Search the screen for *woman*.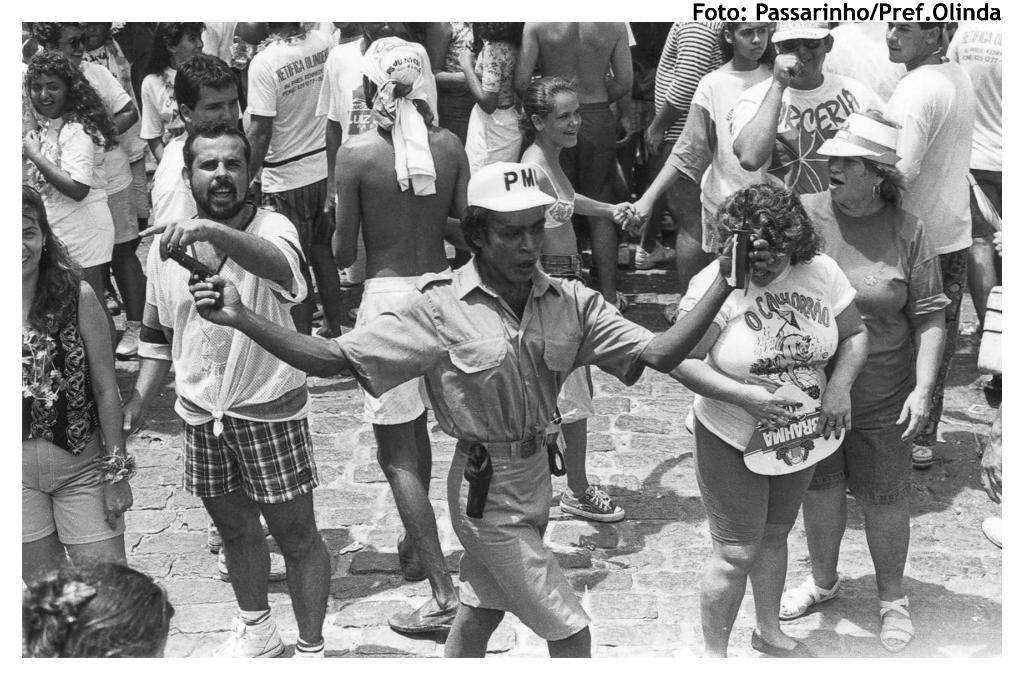
Found at box(22, 55, 115, 301).
